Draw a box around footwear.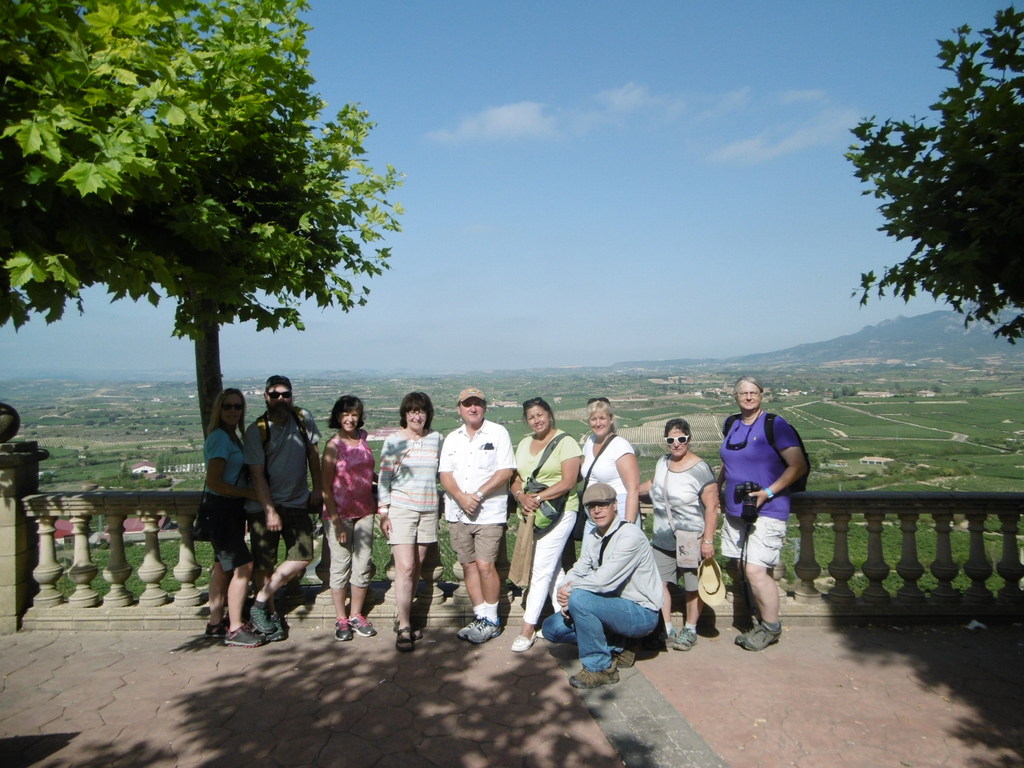
pyautogui.locateOnScreen(570, 661, 624, 688).
